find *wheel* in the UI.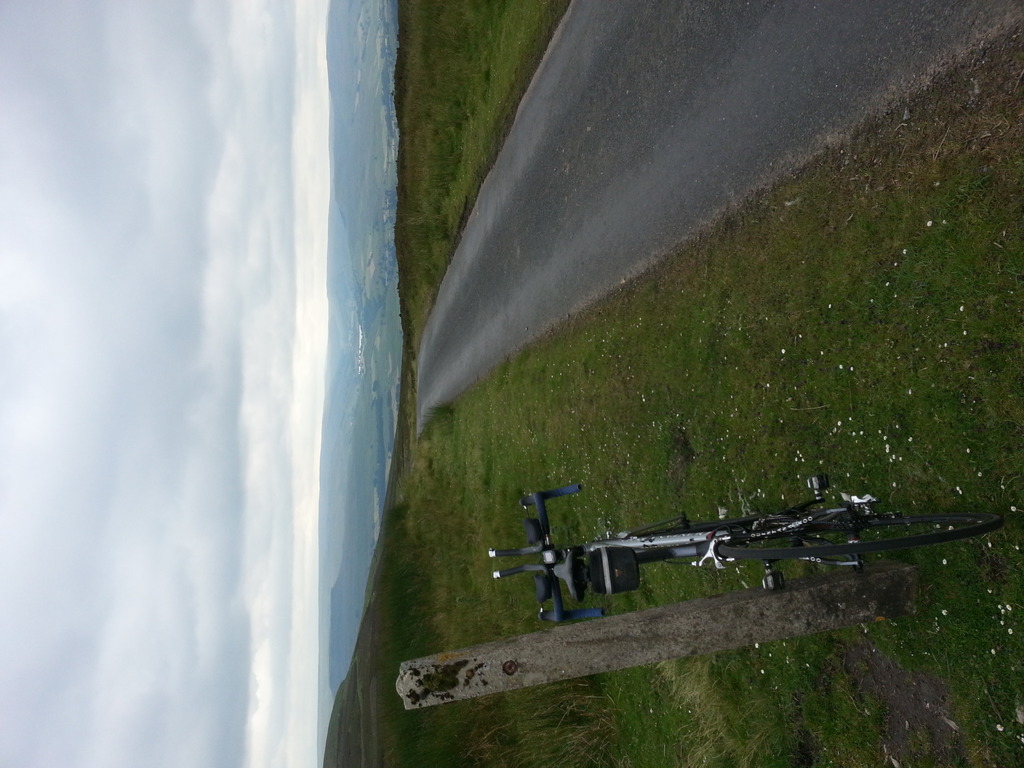
UI element at left=635, top=516, right=762, bottom=548.
